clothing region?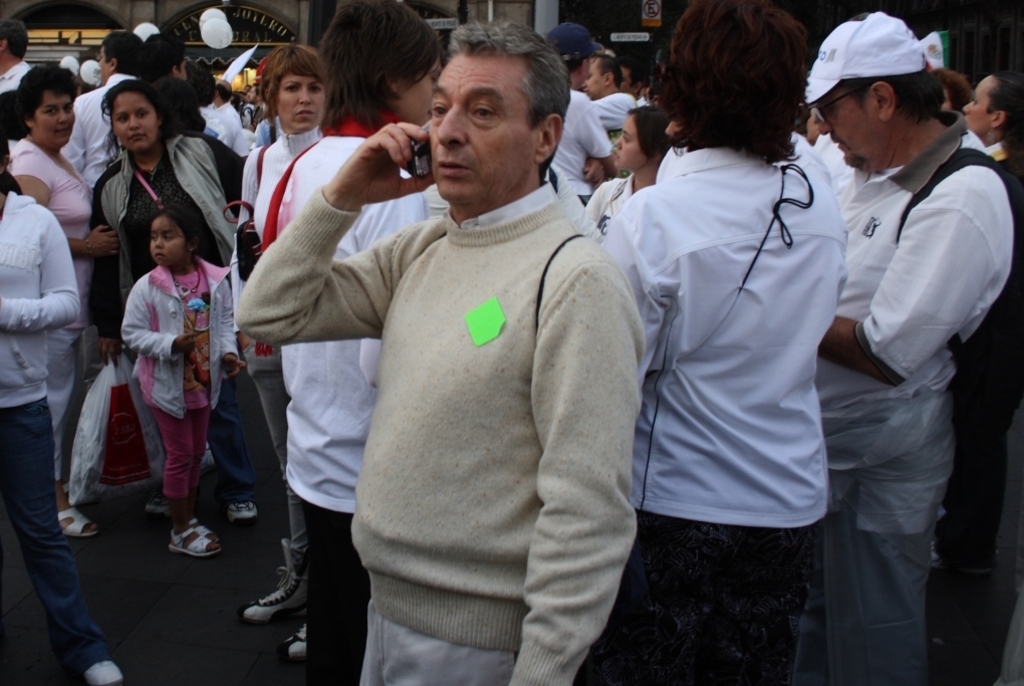
(x1=246, y1=128, x2=324, y2=245)
